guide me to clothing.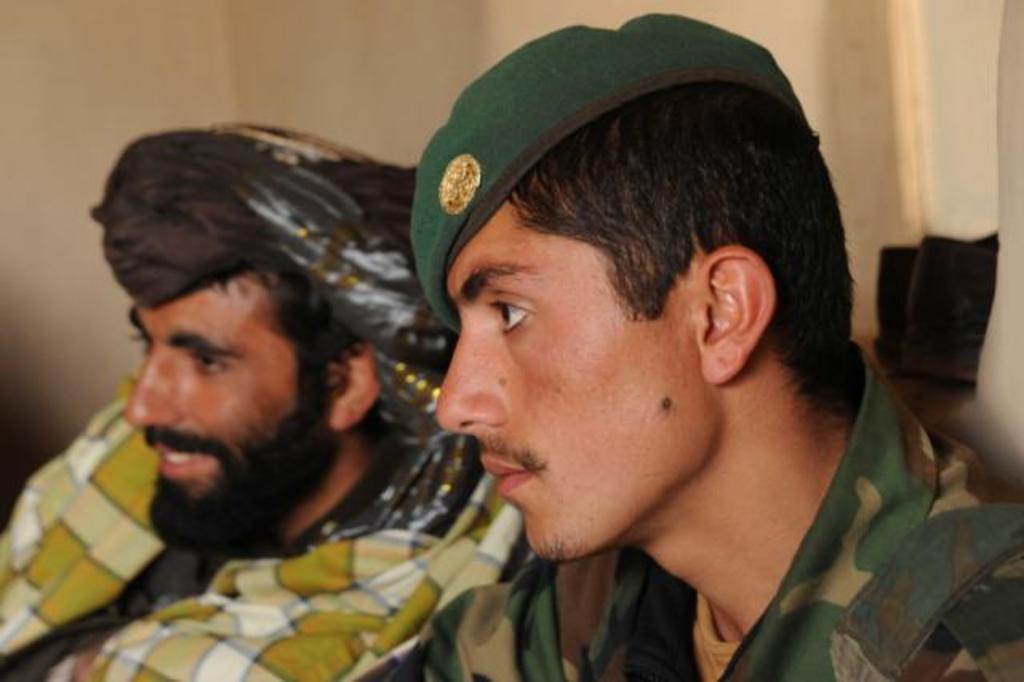
Guidance: Rect(402, 355, 1022, 680).
